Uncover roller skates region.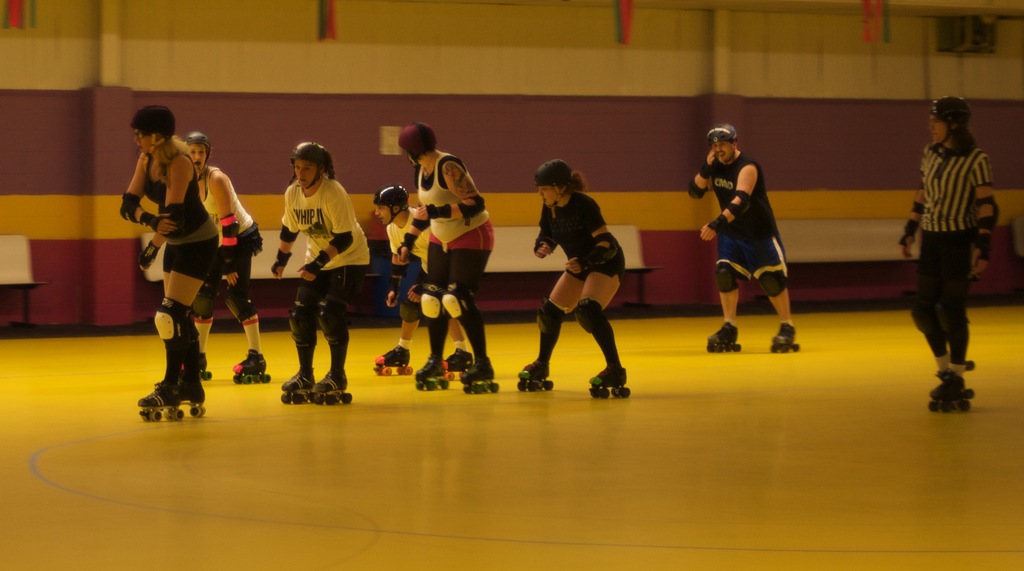
Uncovered: [x1=584, y1=364, x2=633, y2=397].
